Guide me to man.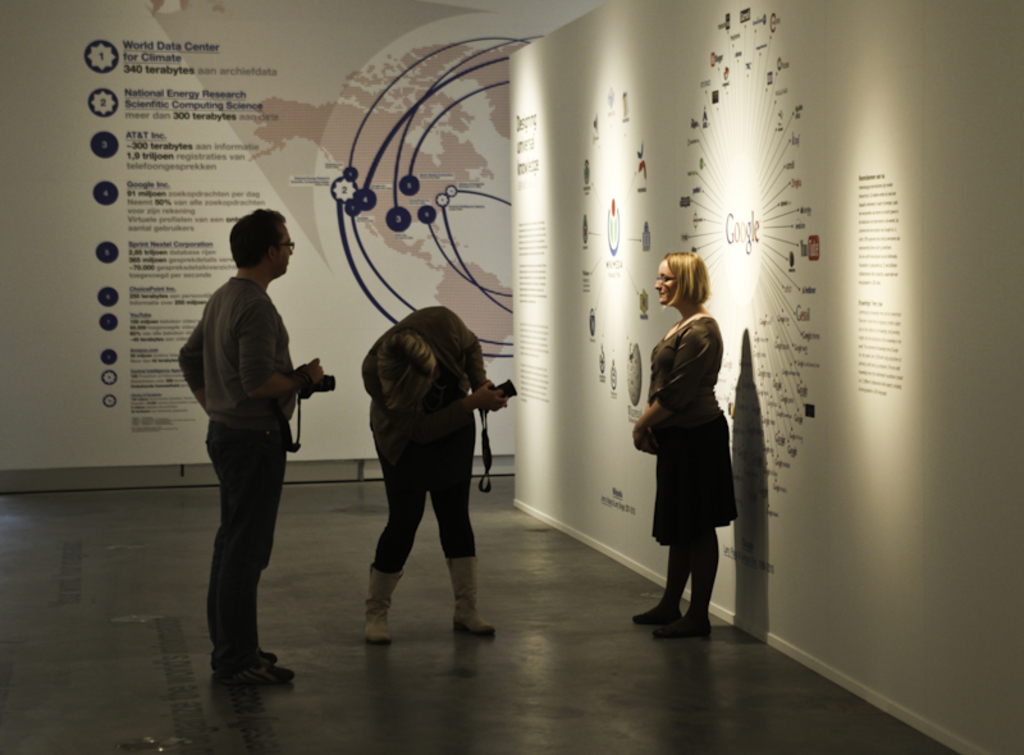
Guidance: rect(179, 210, 319, 680).
